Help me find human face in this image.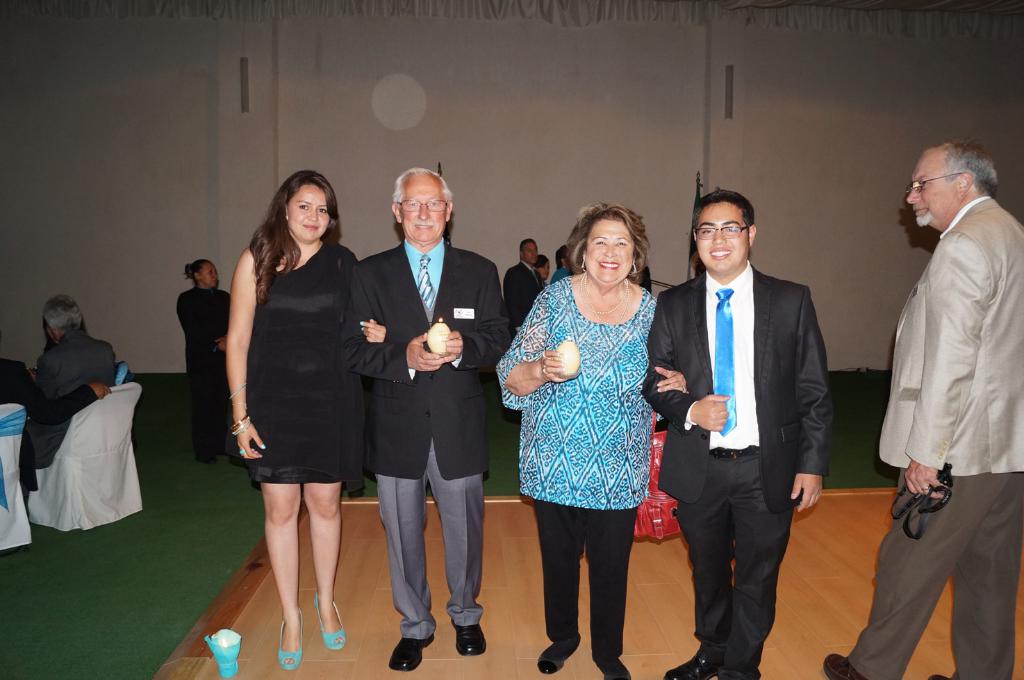
Found it: 397:175:443:244.
